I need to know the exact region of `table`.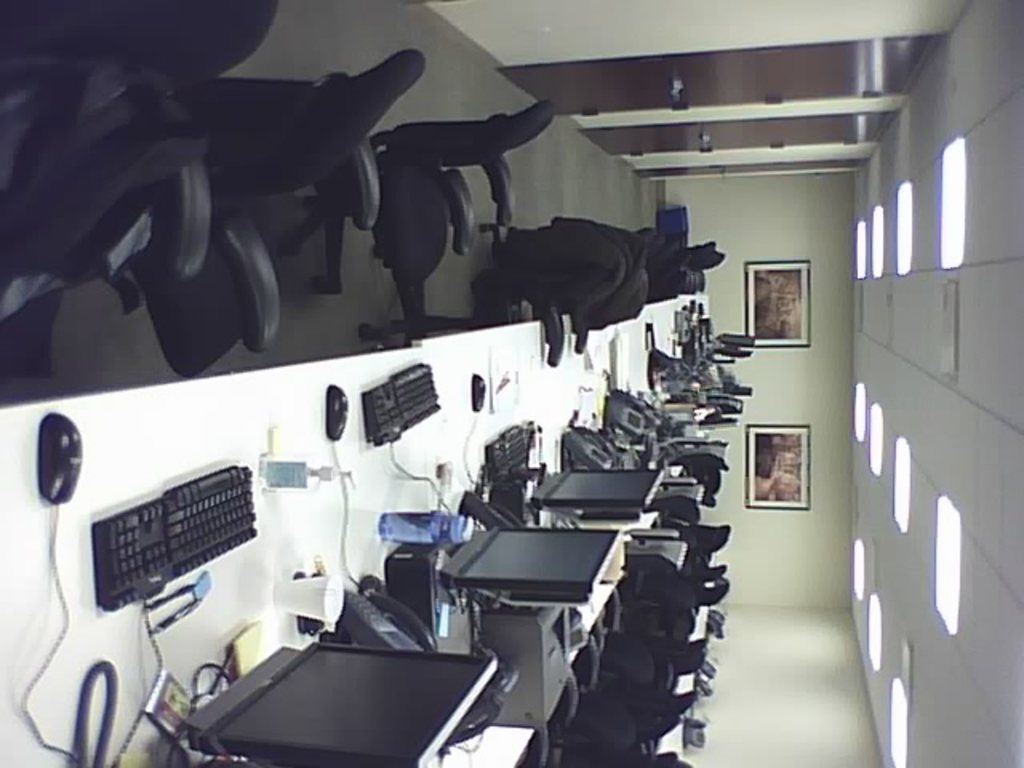
Region: (x1=3, y1=290, x2=730, y2=766).
